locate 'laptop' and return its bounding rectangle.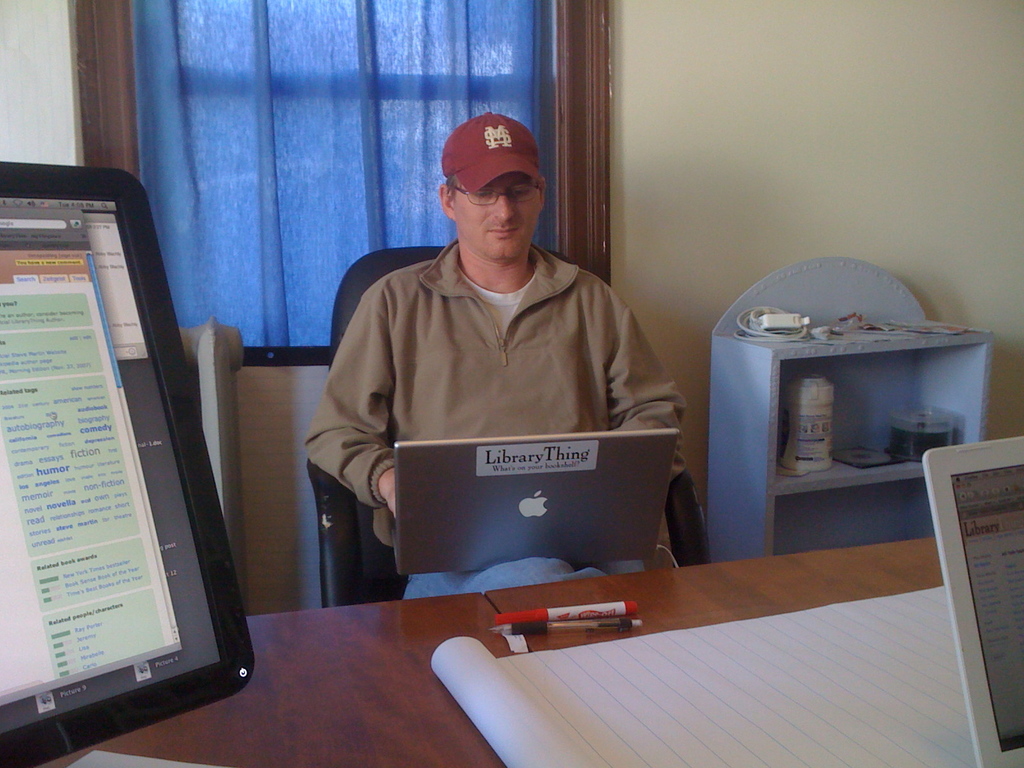
crop(392, 432, 676, 571).
